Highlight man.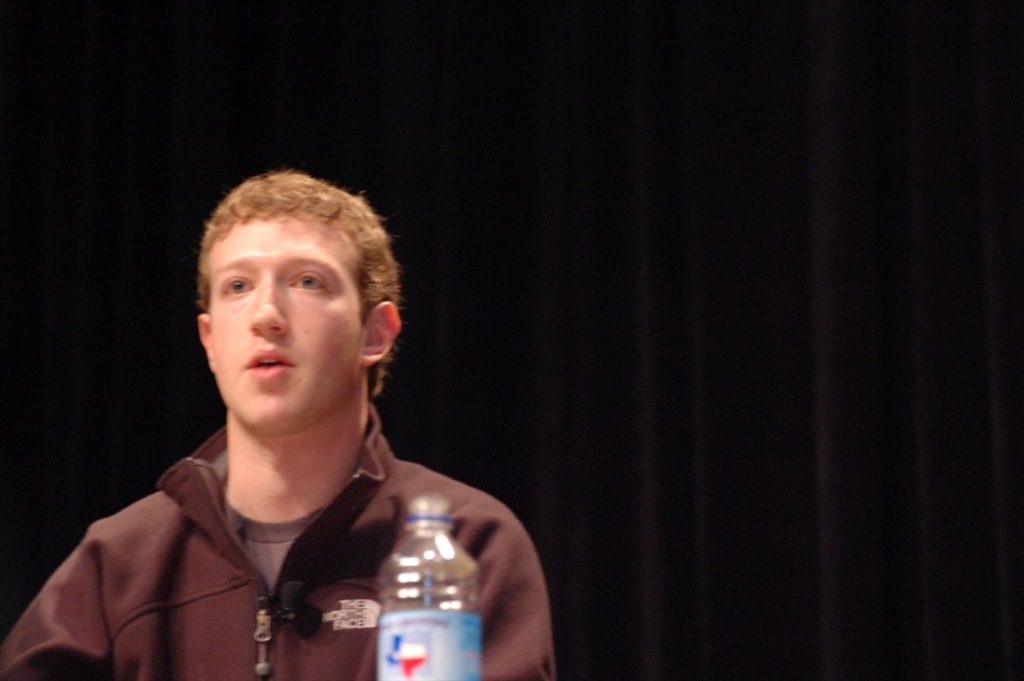
Highlighted region: select_region(0, 166, 563, 680).
